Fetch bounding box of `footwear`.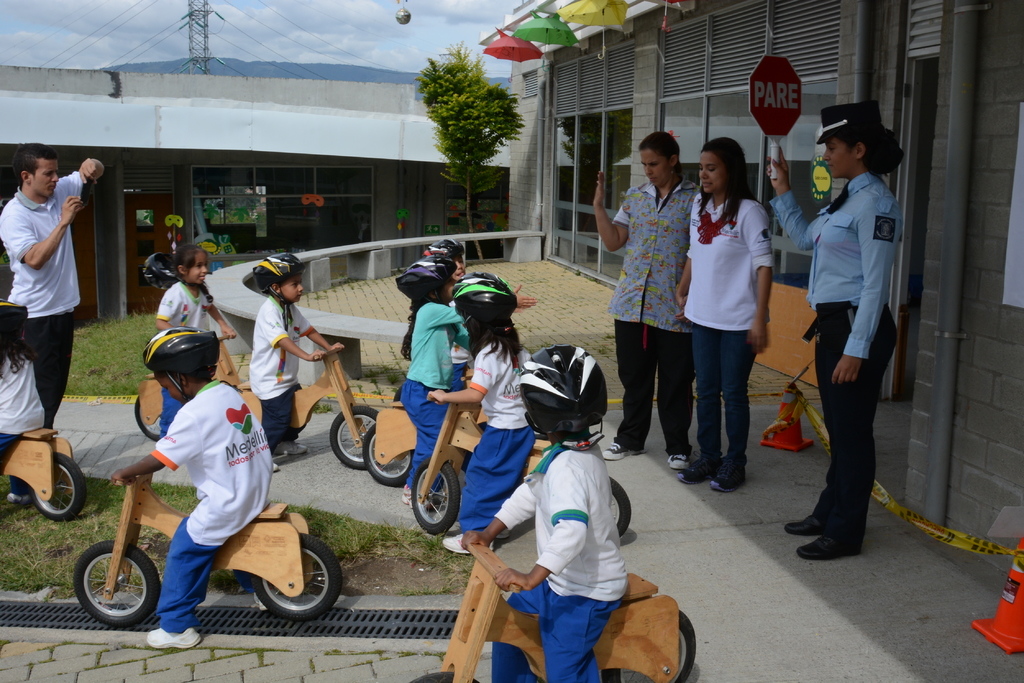
Bbox: <bbox>271, 461, 280, 471</bbox>.
